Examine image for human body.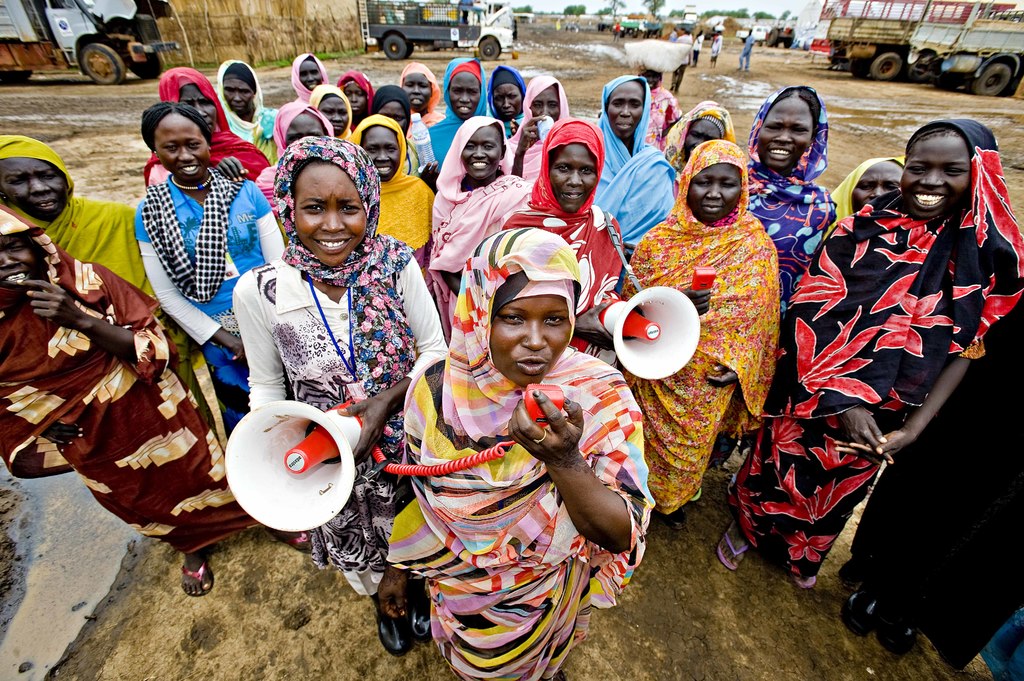
Examination result: [384, 270, 647, 680].
